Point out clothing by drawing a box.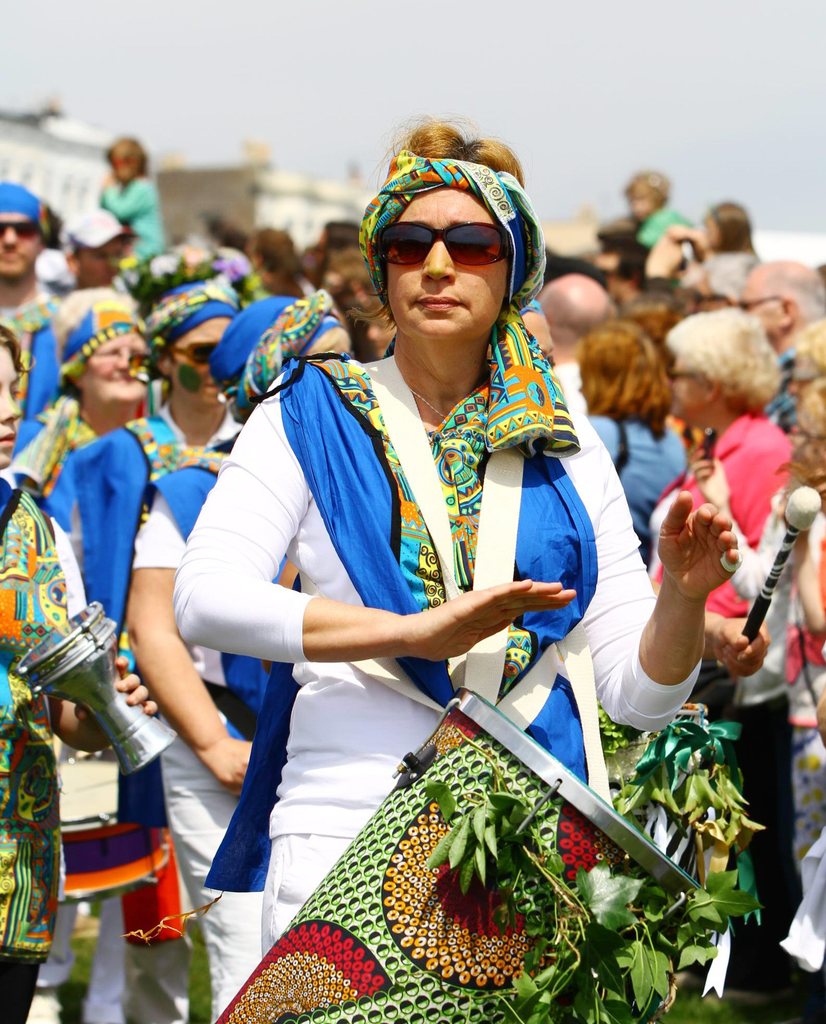
crop(634, 200, 699, 246).
